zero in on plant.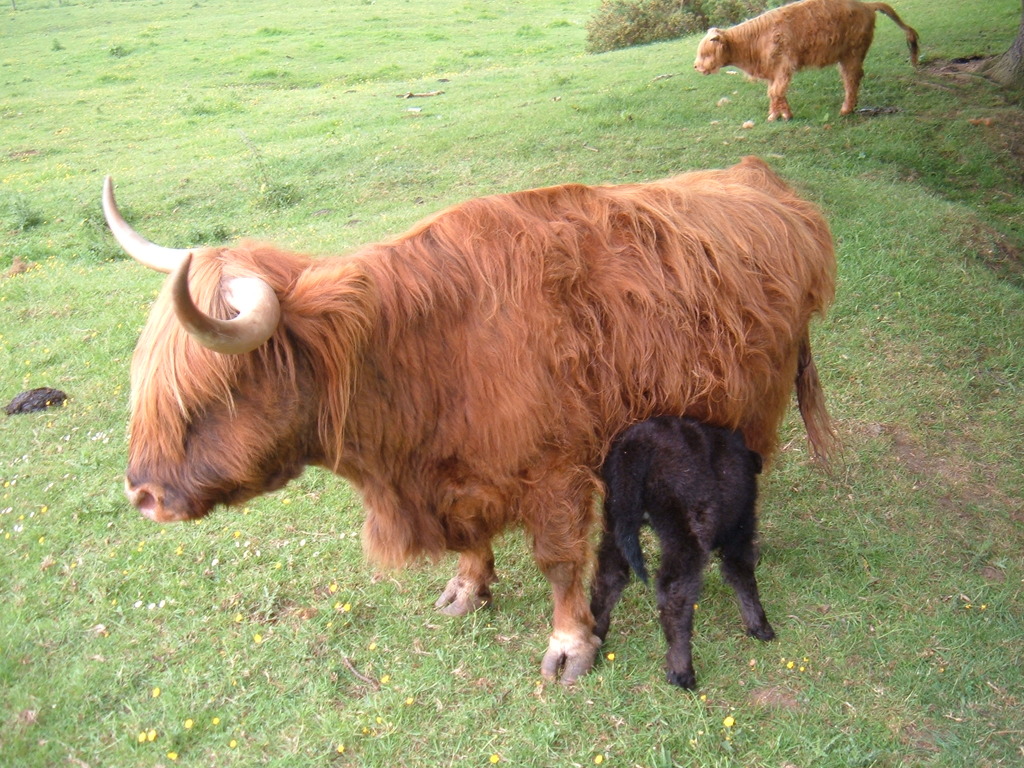
Zeroed in: detection(580, 0, 784, 60).
